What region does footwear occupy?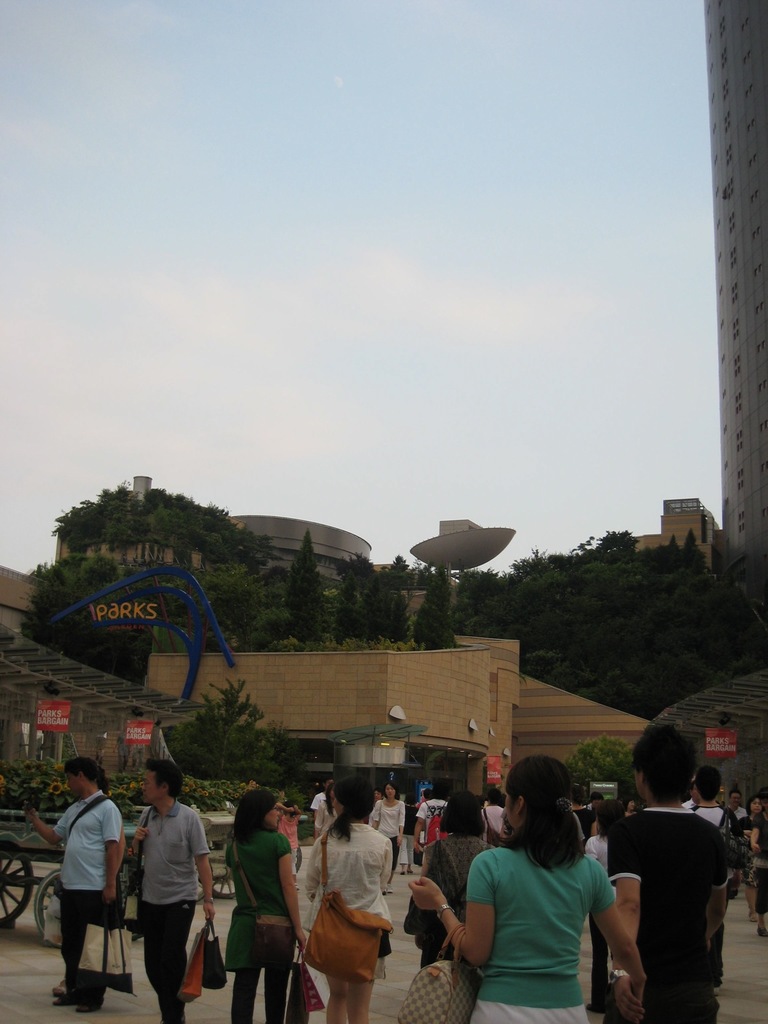
[left=72, top=991, right=102, bottom=1016].
